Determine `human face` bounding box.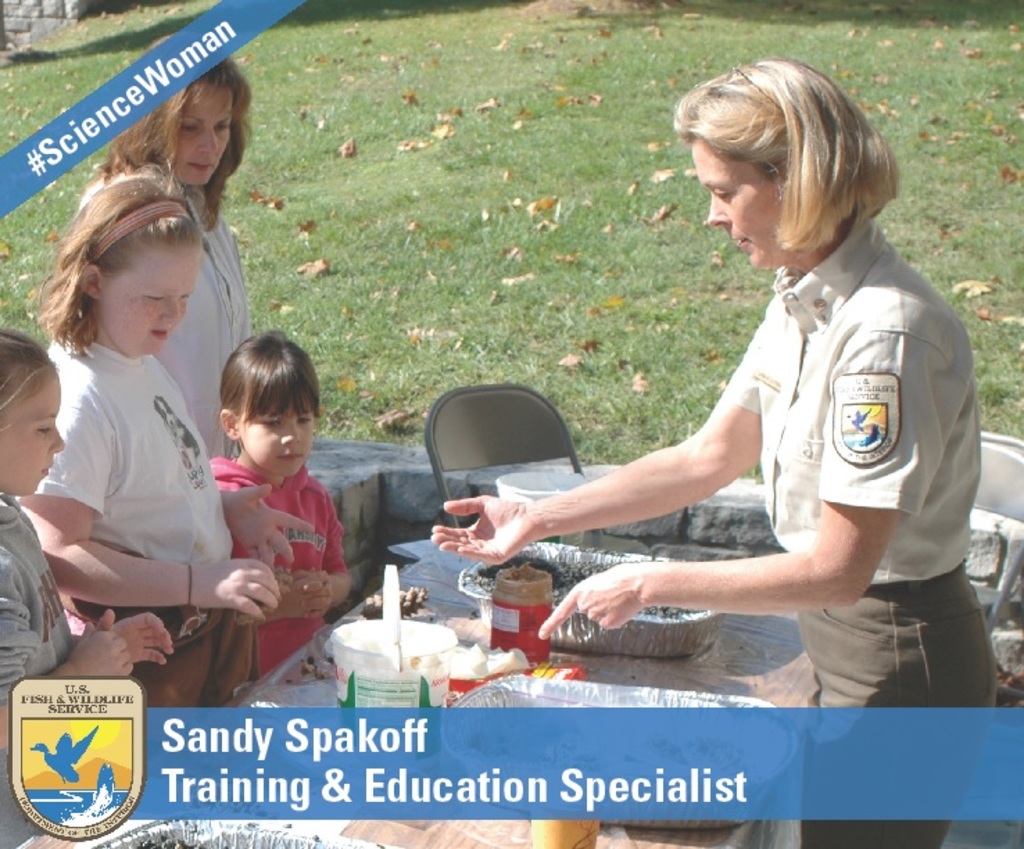
Determined: x1=695 y1=140 x2=781 y2=273.
